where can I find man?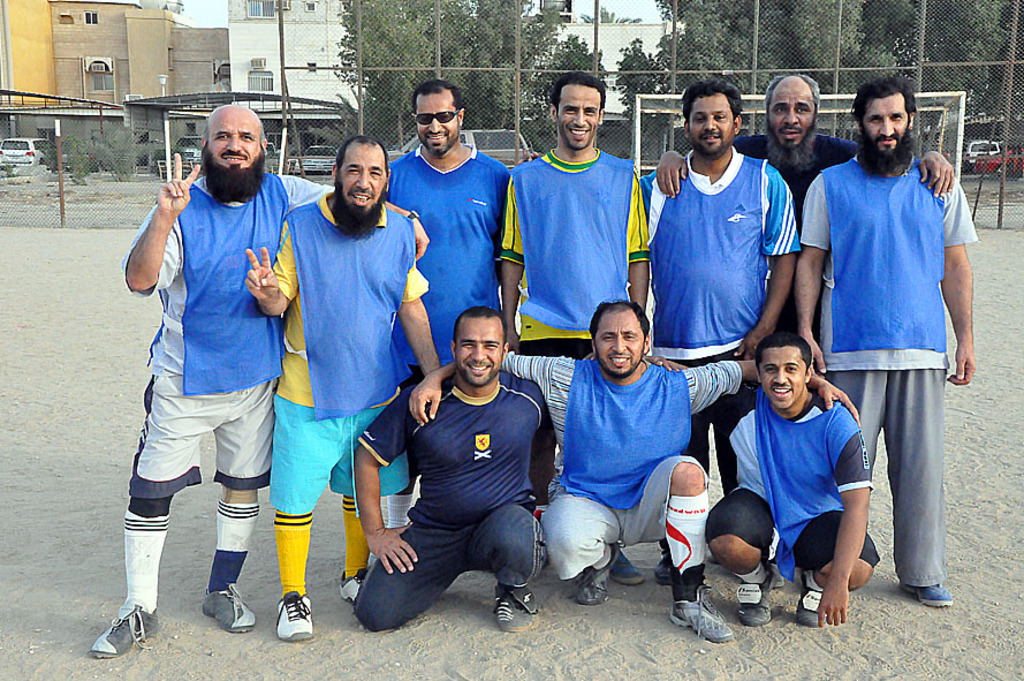
You can find it at select_region(91, 105, 428, 661).
